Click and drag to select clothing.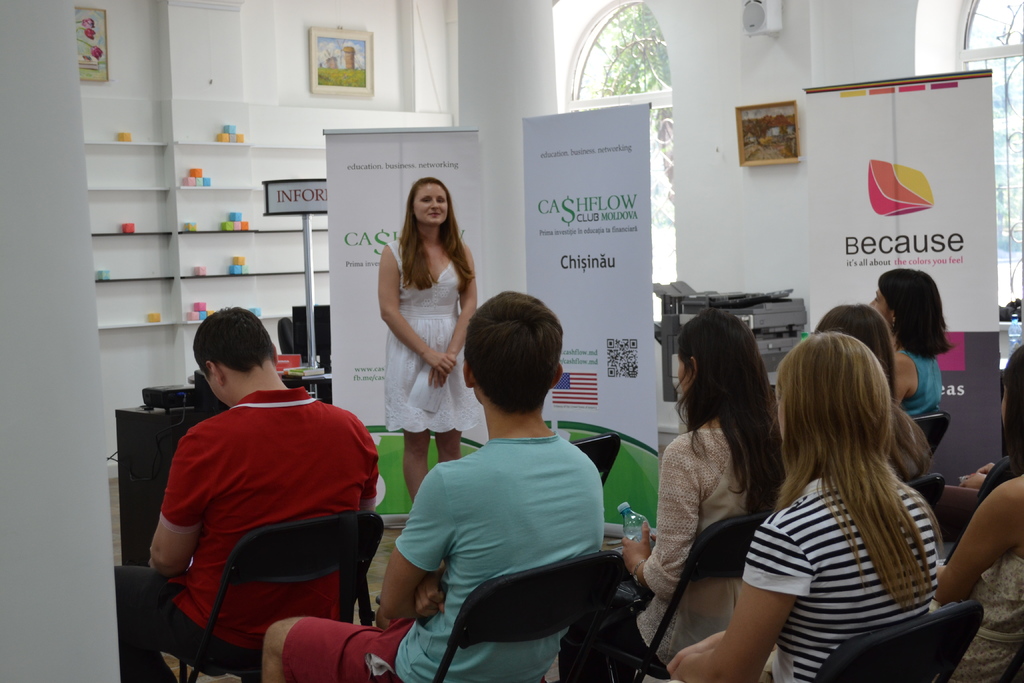
Selection: <region>563, 415, 776, 682</region>.
